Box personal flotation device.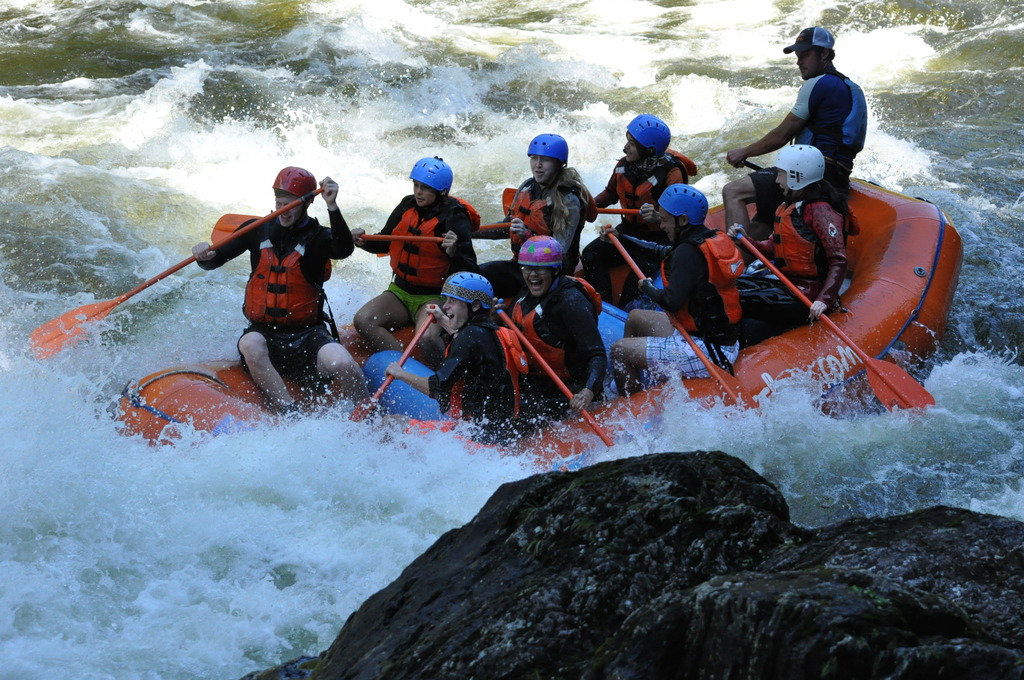
l=239, t=215, r=343, b=341.
